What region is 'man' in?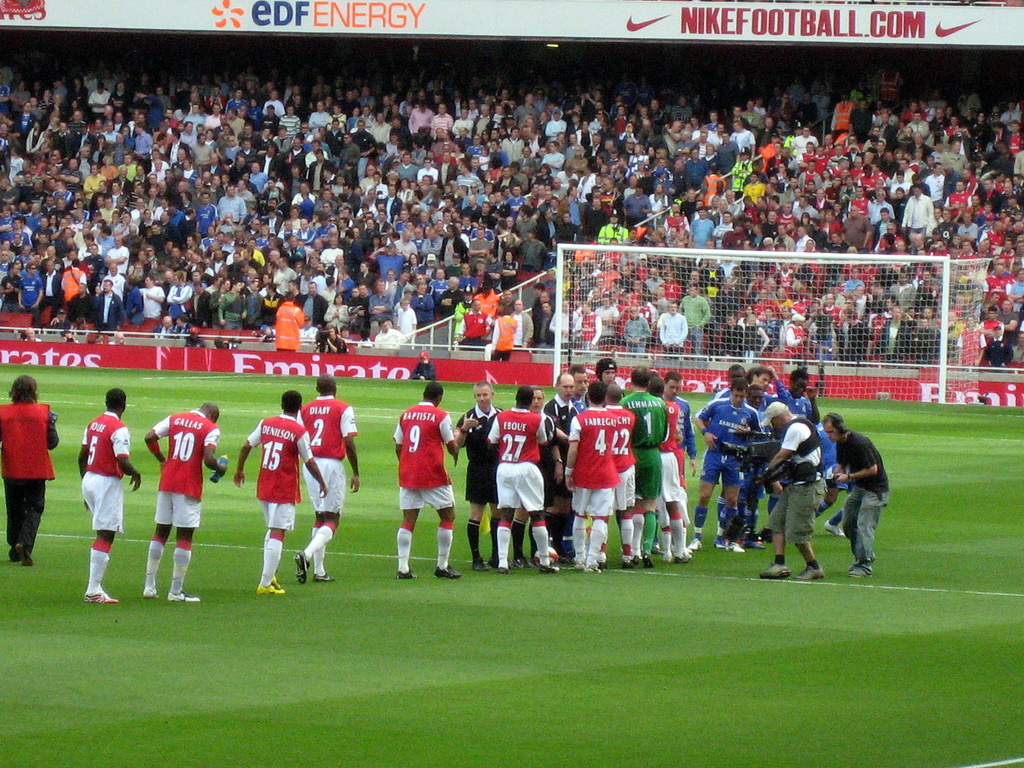
[388, 379, 457, 579].
